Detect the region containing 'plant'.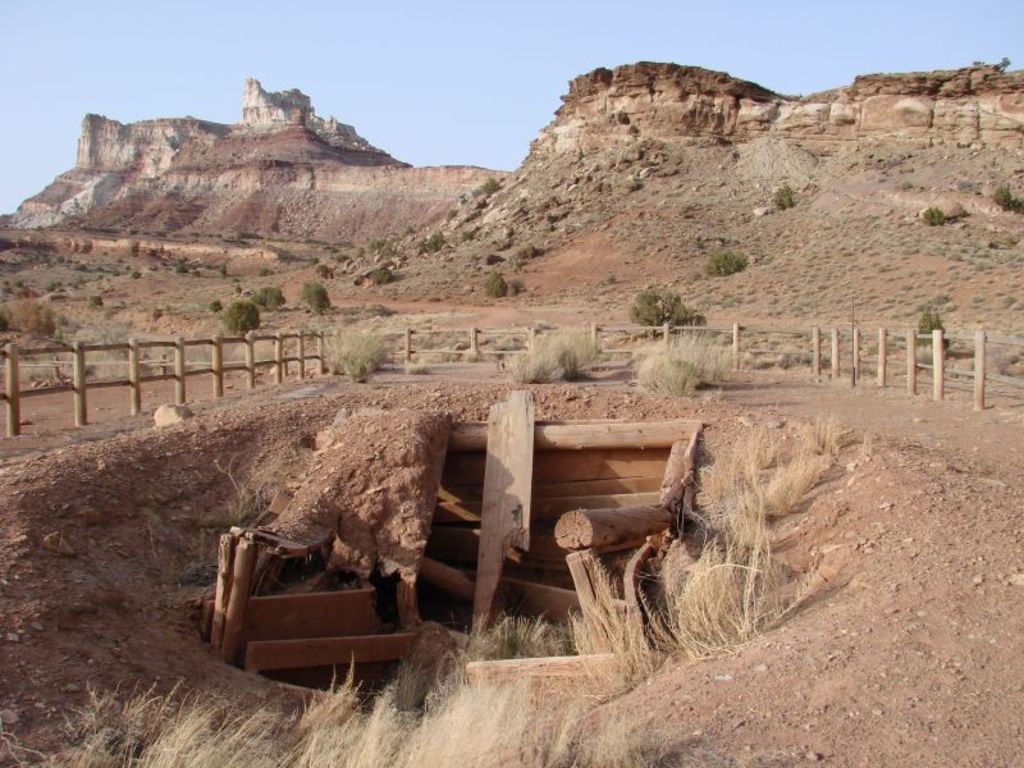
229, 274, 244, 300.
